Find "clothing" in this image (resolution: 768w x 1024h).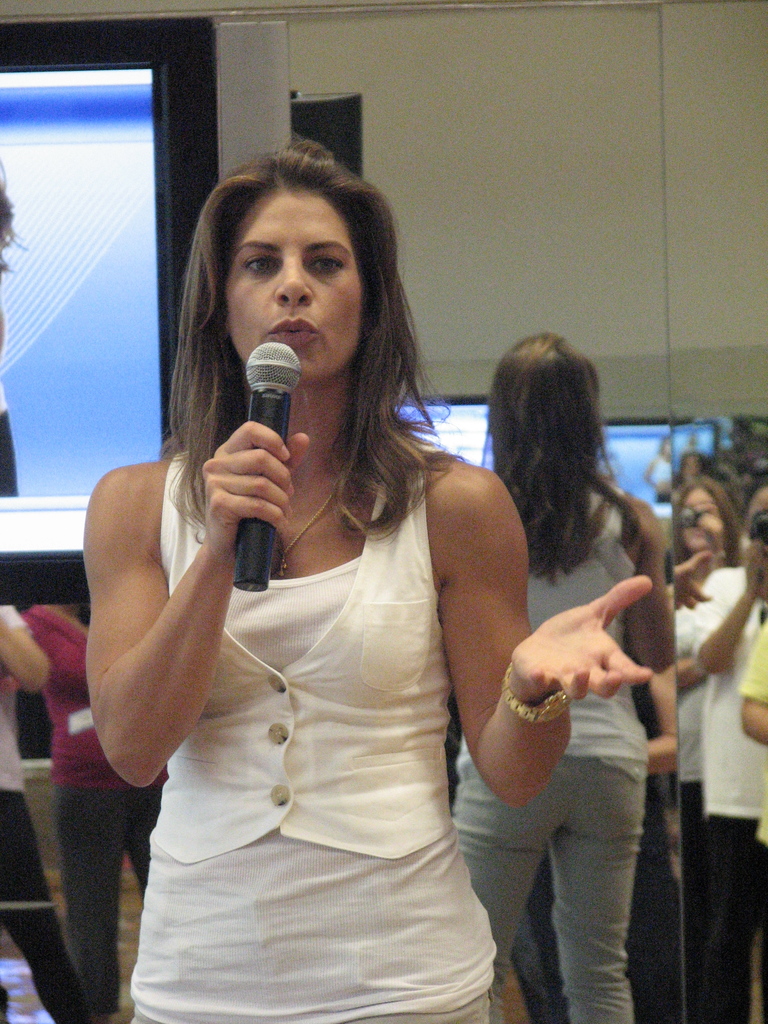
[106, 400, 520, 980].
